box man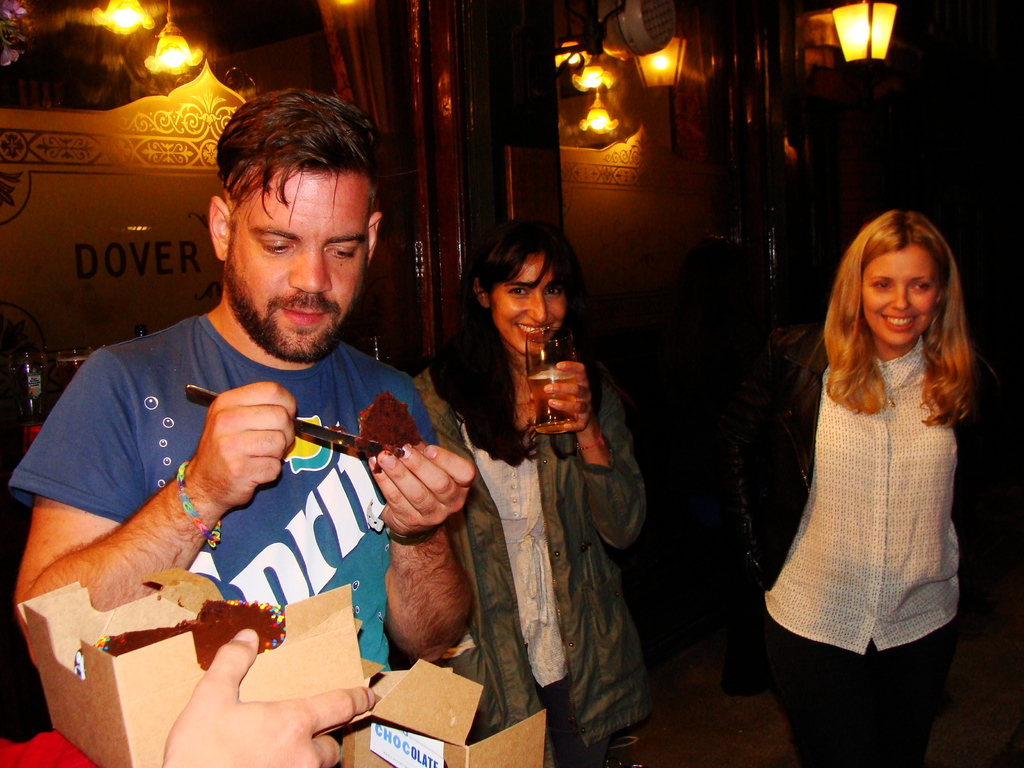
<box>74,143,538,767</box>
